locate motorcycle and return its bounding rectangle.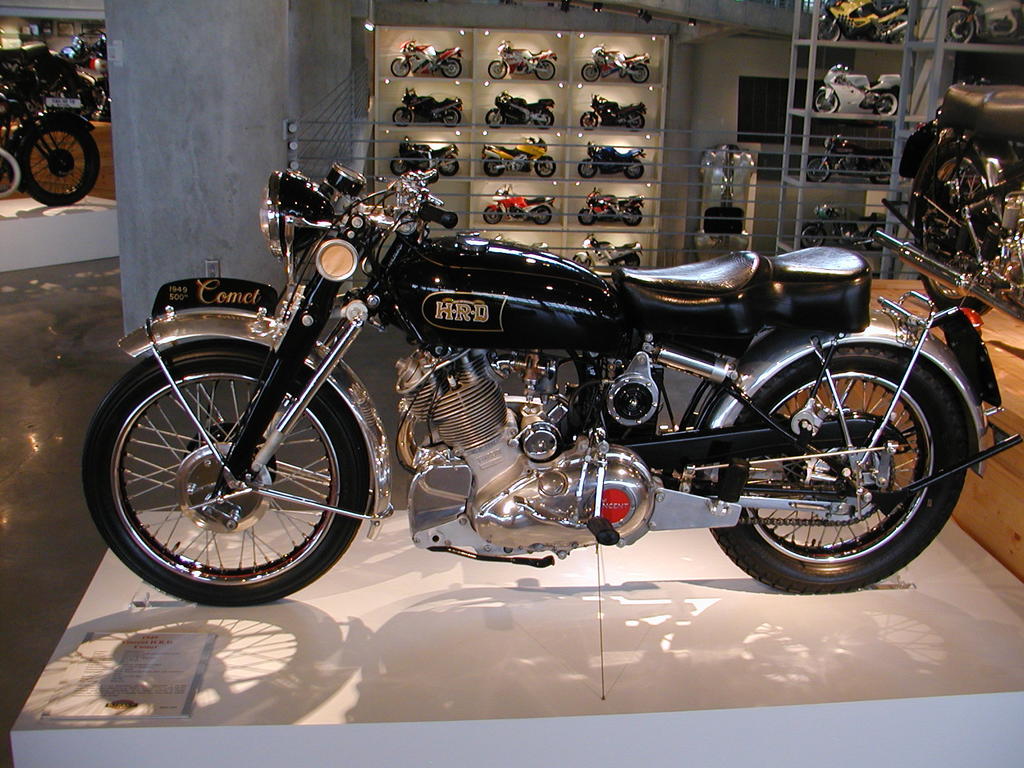
Rect(394, 89, 462, 127).
